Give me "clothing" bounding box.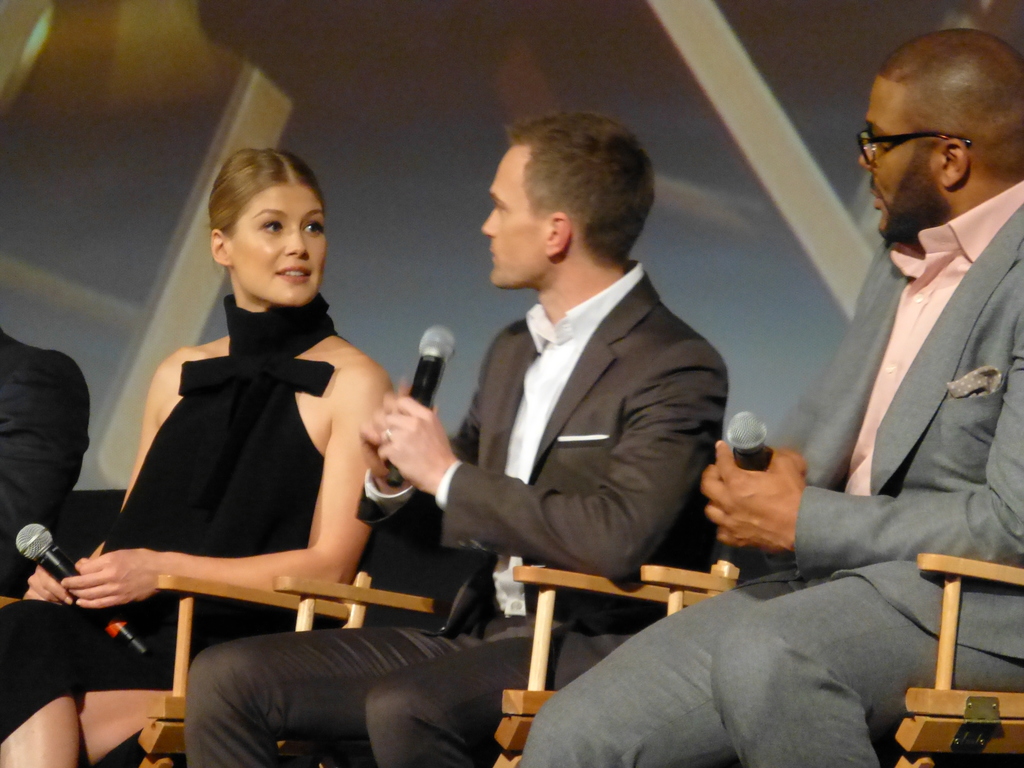
<bbox>0, 291, 398, 756</bbox>.
